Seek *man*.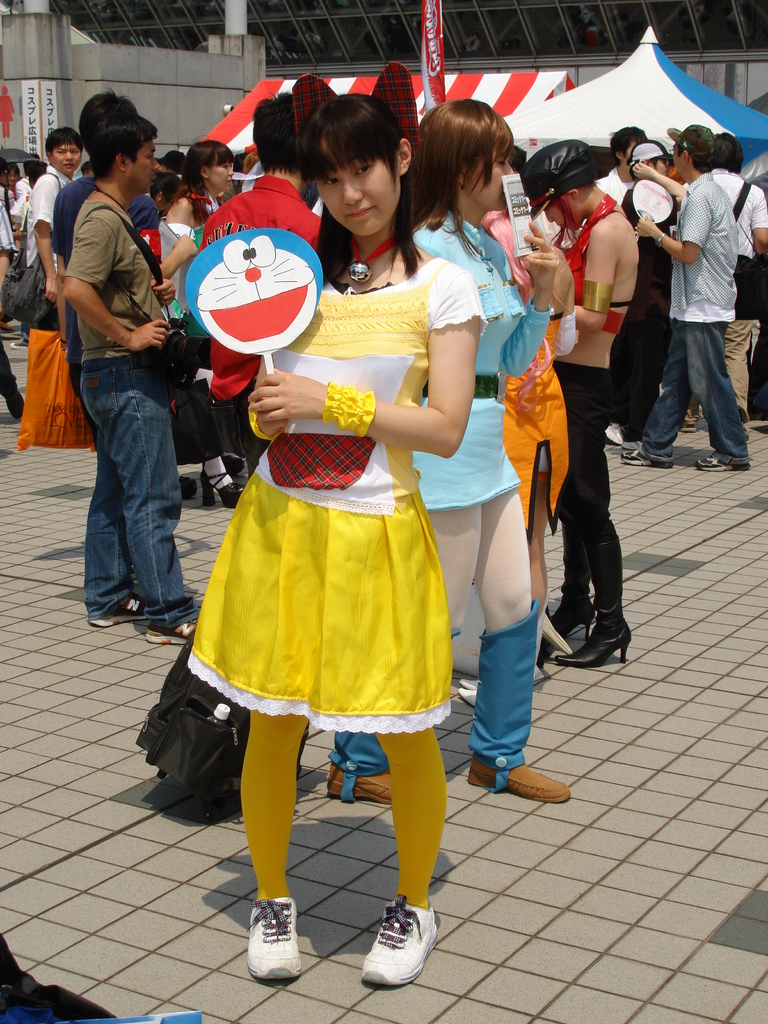
(left=620, top=125, right=753, bottom=473).
